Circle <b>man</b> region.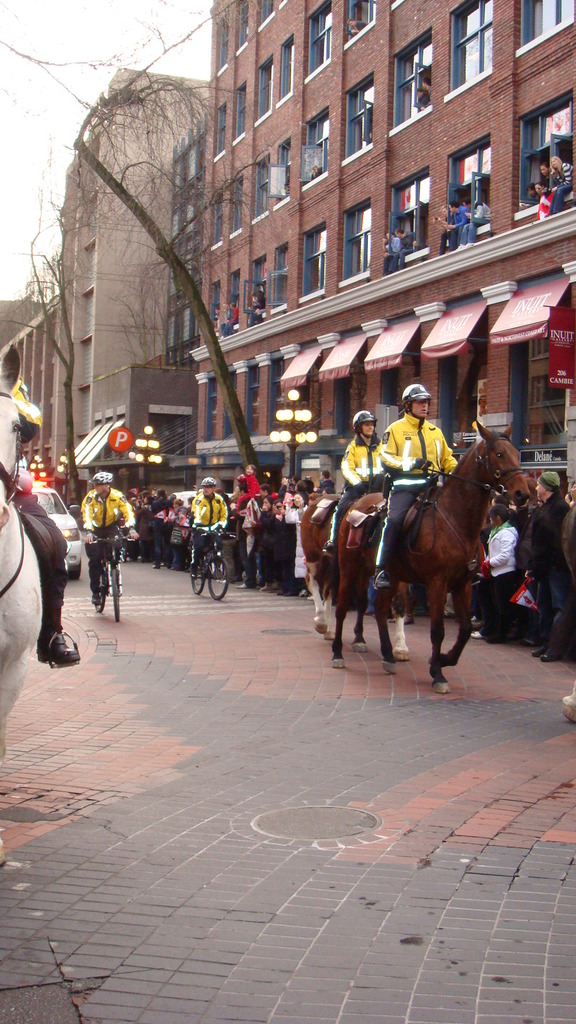
Region: 458,195,497,250.
